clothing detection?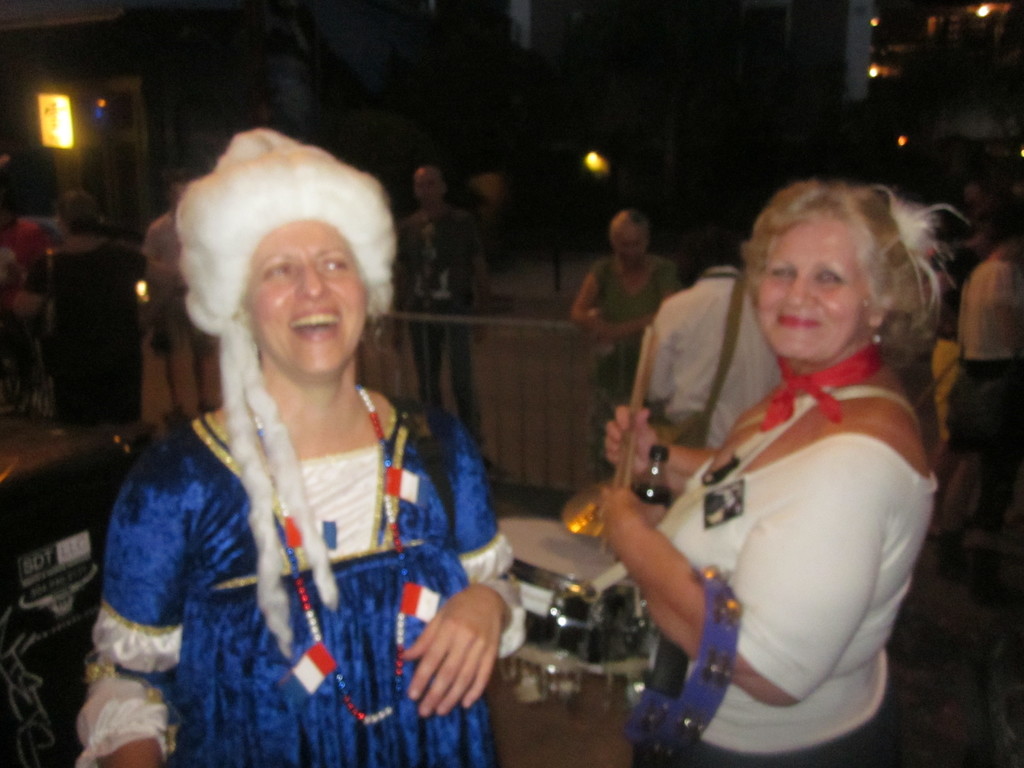
(x1=77, y1=388, x2=531, y2=767)
